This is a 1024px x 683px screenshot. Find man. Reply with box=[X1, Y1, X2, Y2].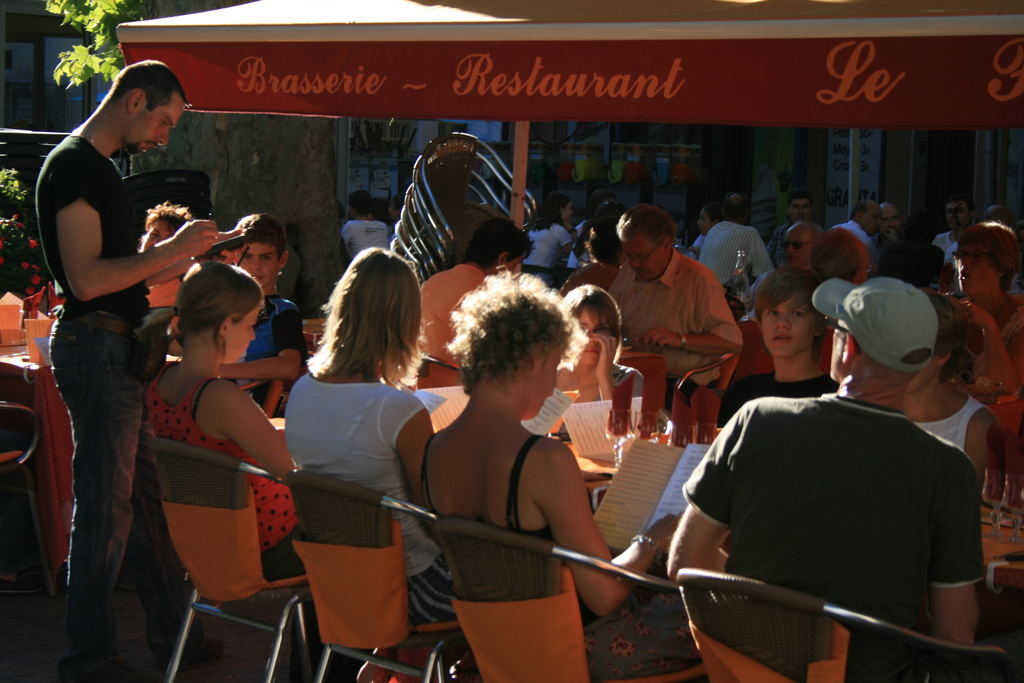
box=[340, 188, 387, 255].
